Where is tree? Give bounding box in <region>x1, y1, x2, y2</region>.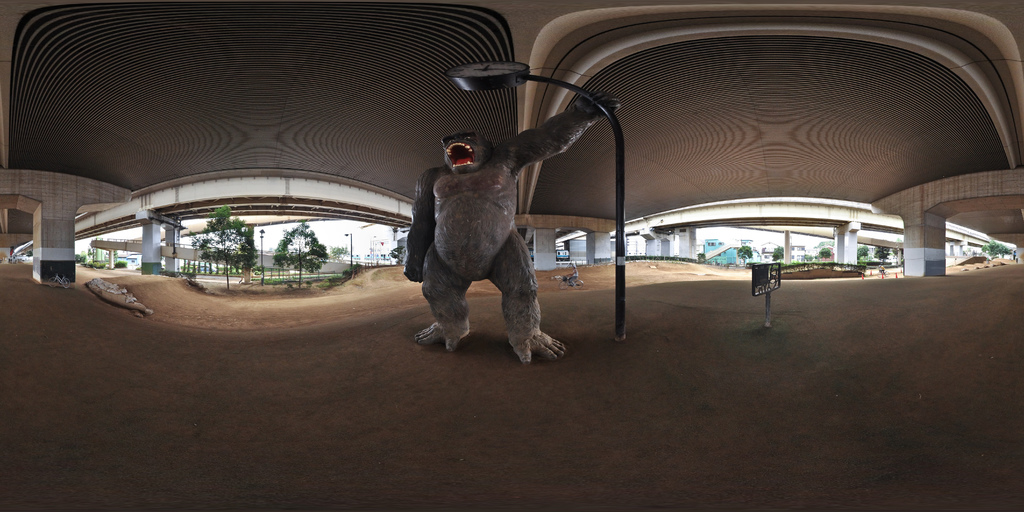
<region>973, 236, 1010, 260</region>.
